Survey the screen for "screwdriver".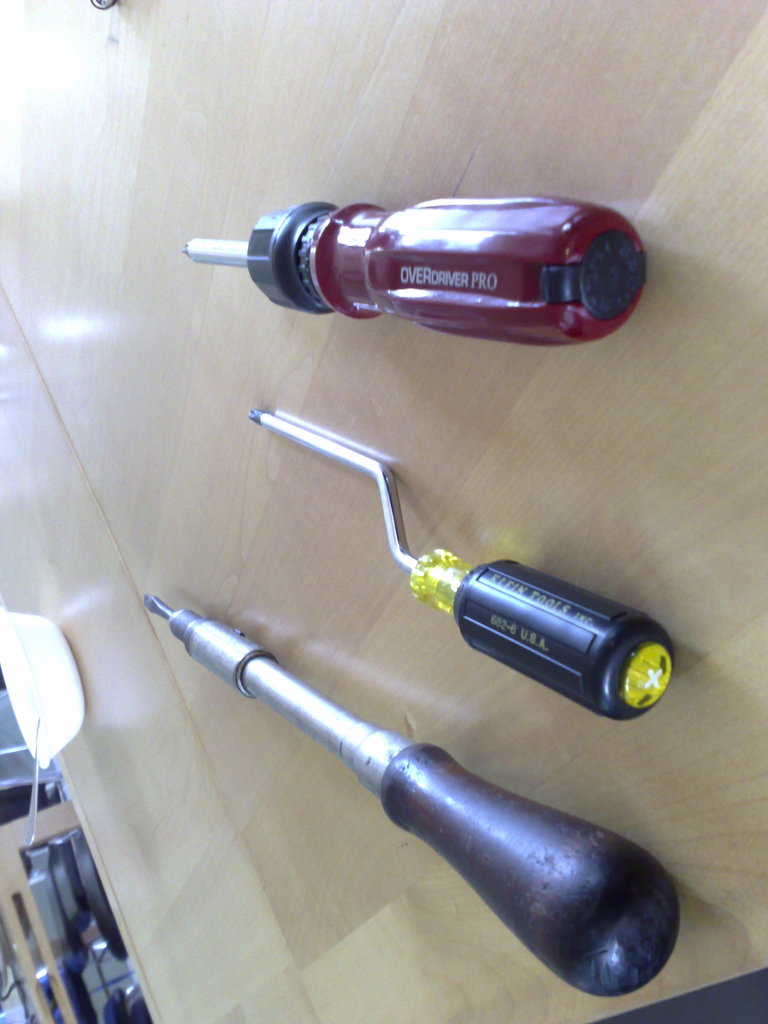
Survey found: {"left": 188, "top": 196, "right": 646, "bottom": 344}.
